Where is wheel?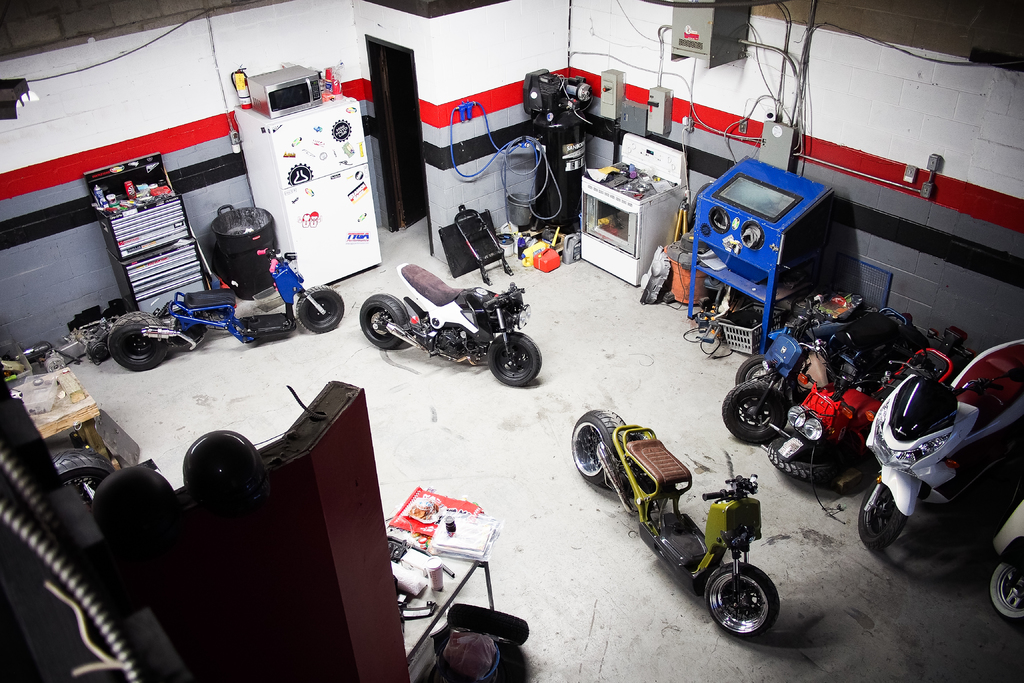
<region>486, 329, 543, 386</region>.
